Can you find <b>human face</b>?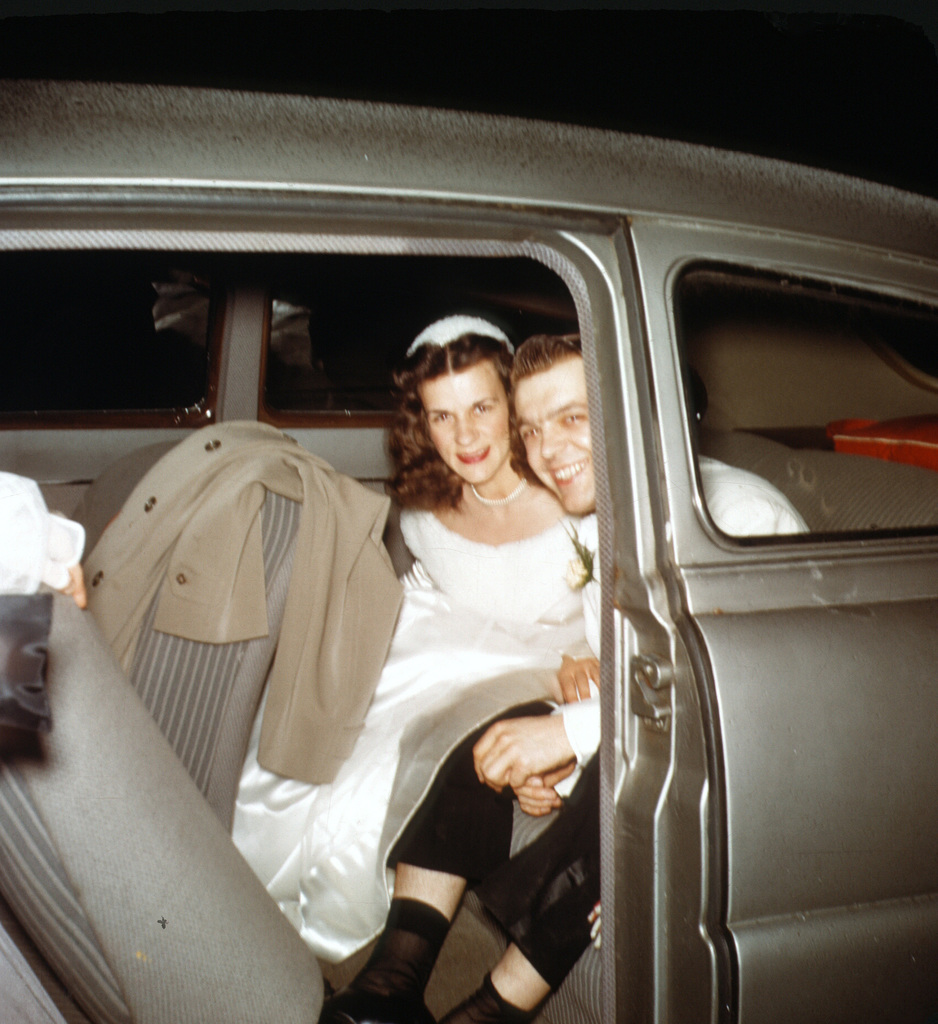
Yes, bounding box: 418/365/513/486.
